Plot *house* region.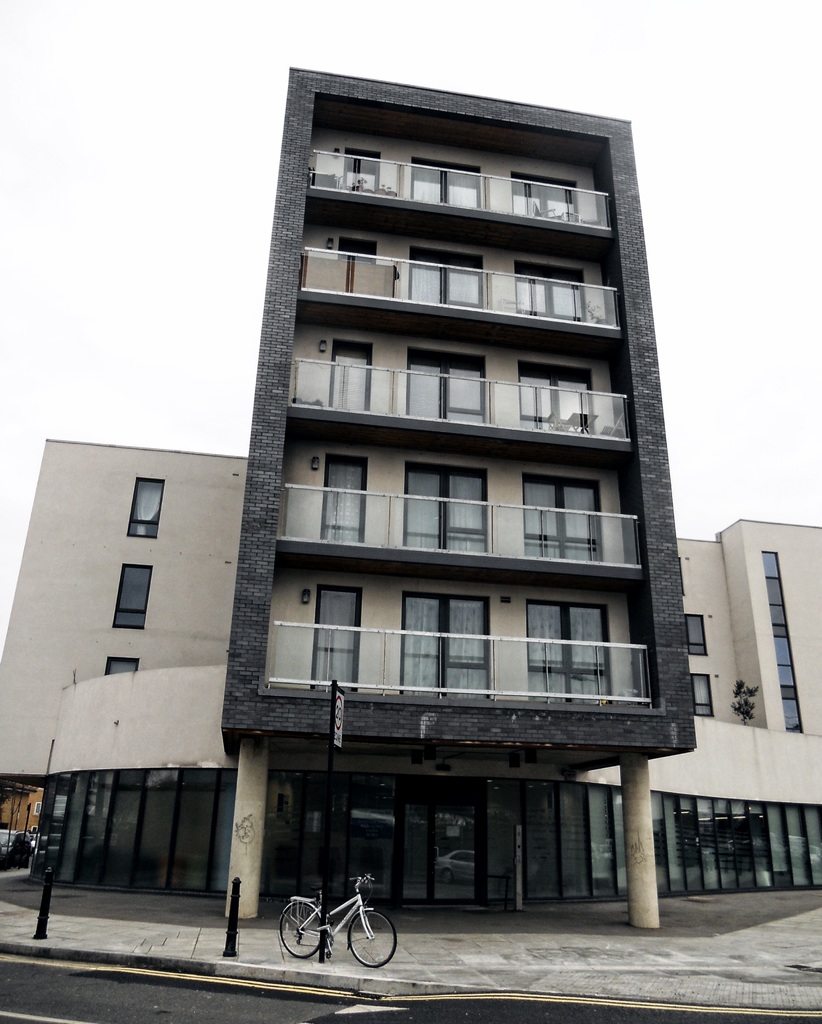
Plotted at <box>86,47,771,936</box>.
